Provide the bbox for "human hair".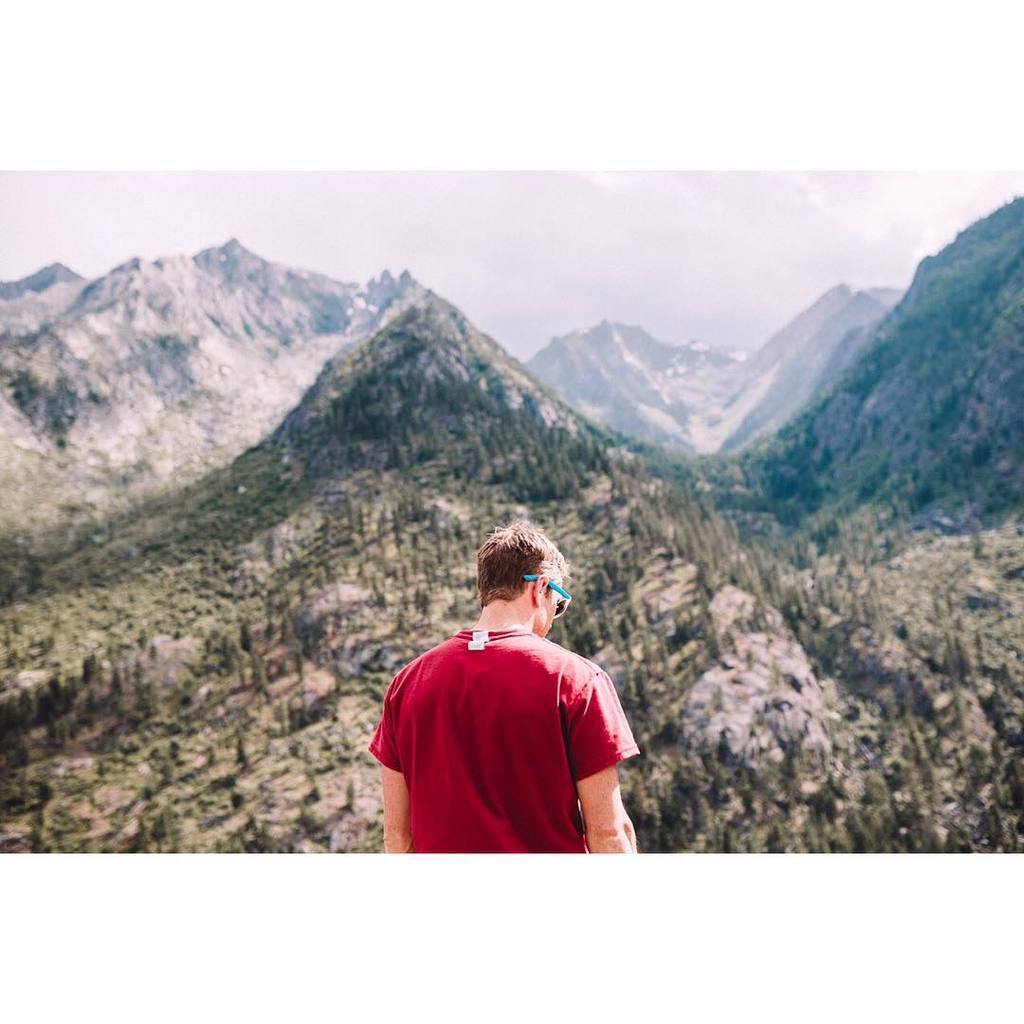
detection(469, 520, 575, 608).
